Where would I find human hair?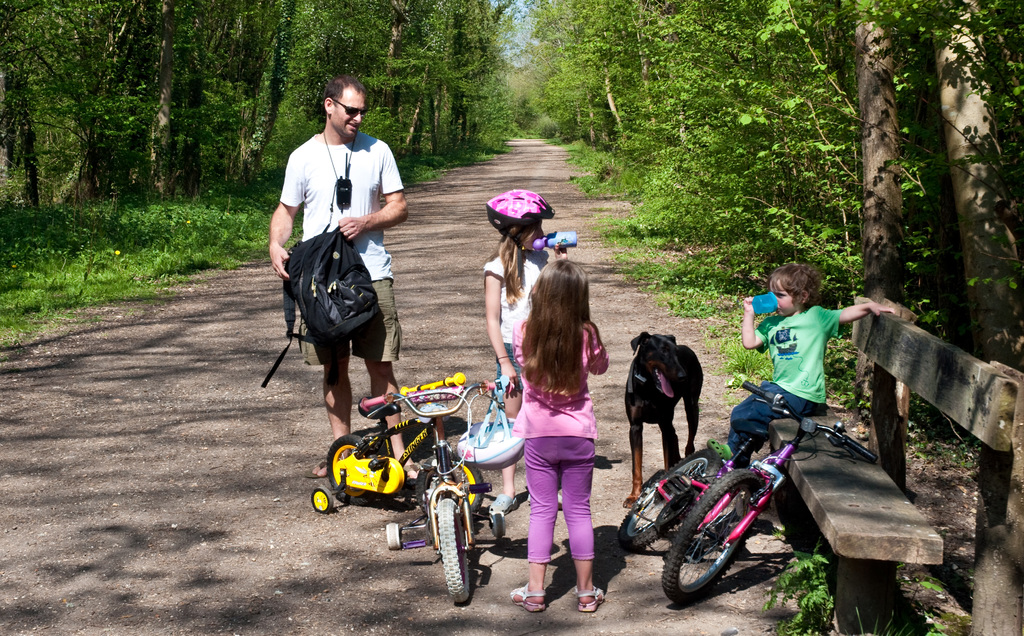
At <region>316, 76, 370, 129</region>.
